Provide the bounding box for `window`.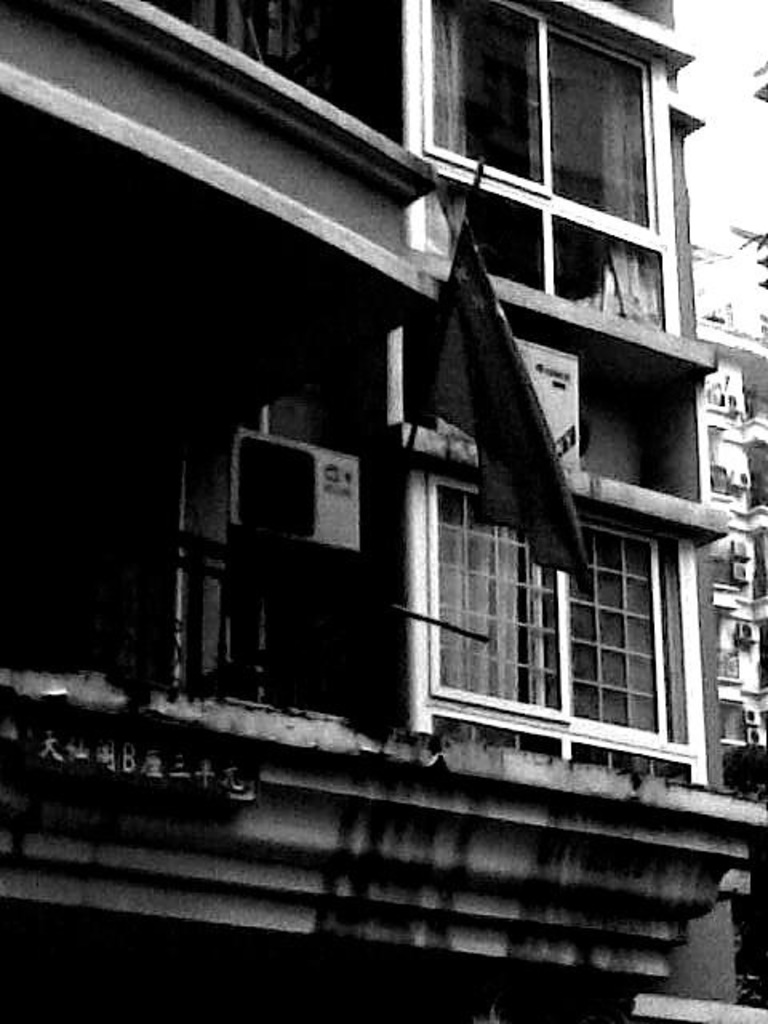
[x1=400, y1=0, x2=674, y2=331].
